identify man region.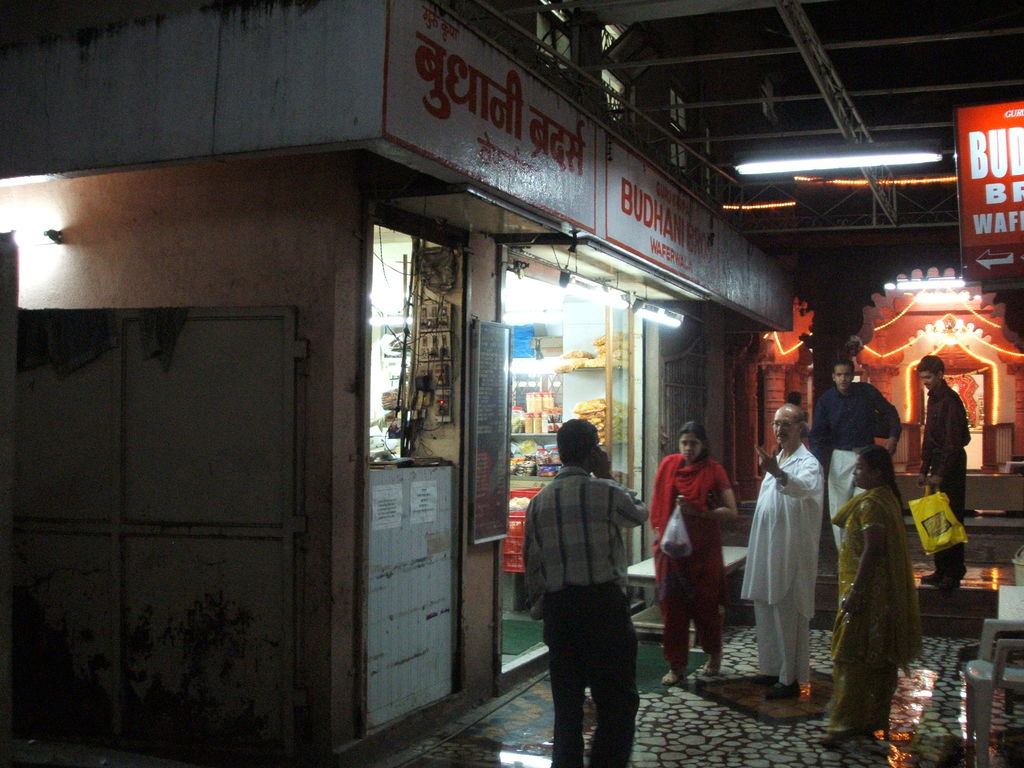
Region: bbox=[531, 435, 669, 754].
